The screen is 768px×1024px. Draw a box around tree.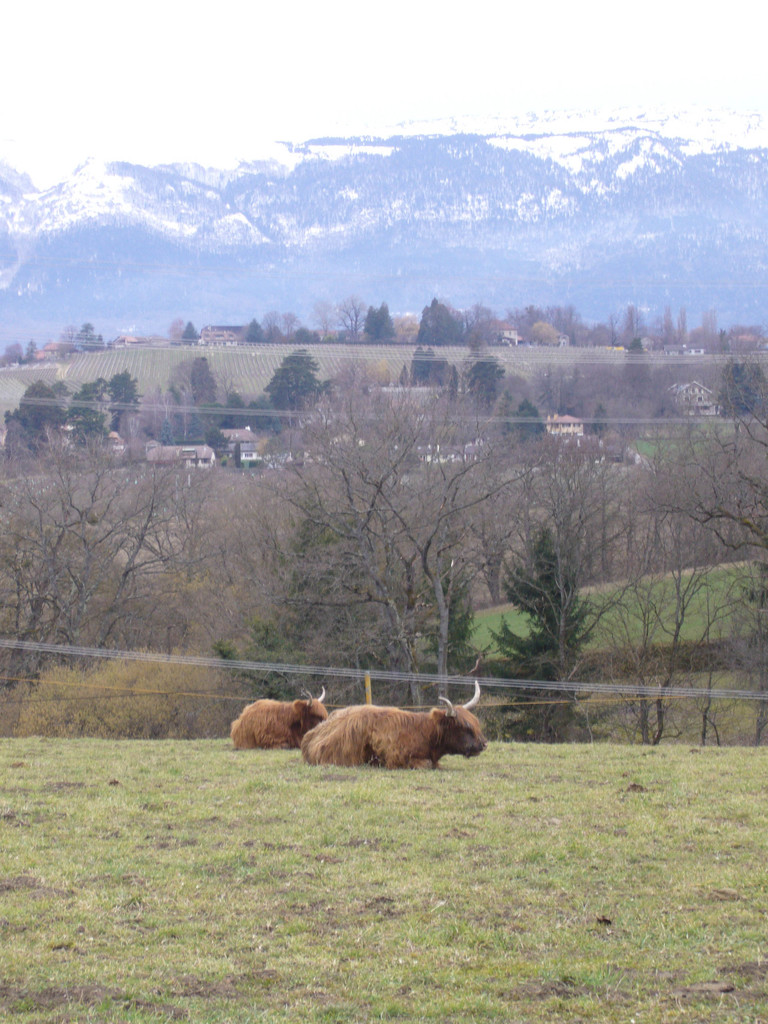
x1=278, y1=314, x2=300, y2=339.
